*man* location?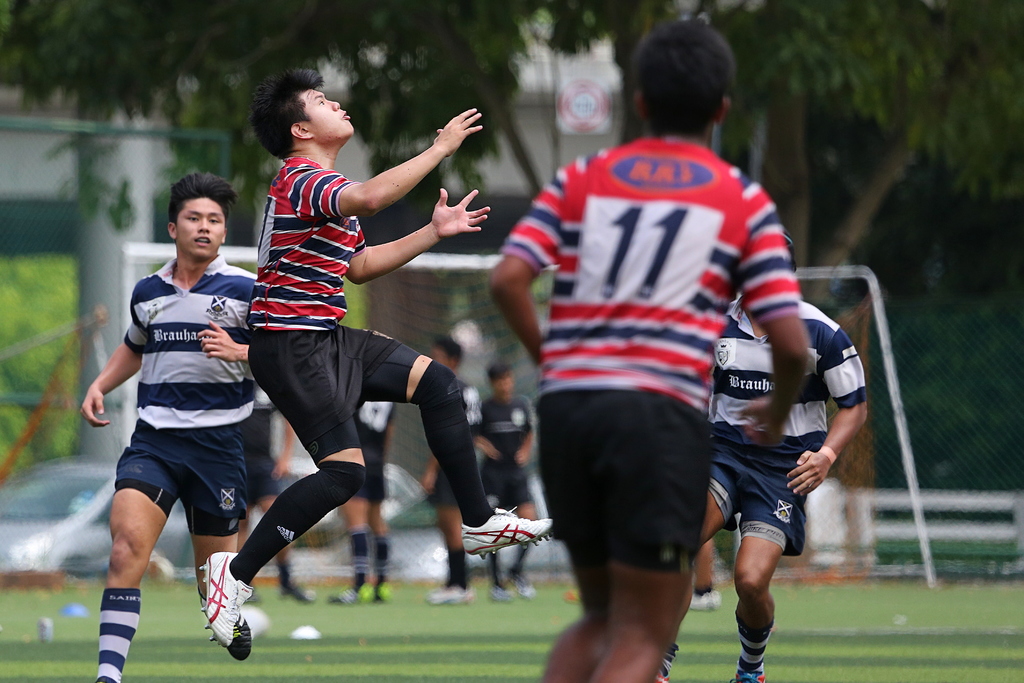
bbox=[656, 236, 870, 682]
